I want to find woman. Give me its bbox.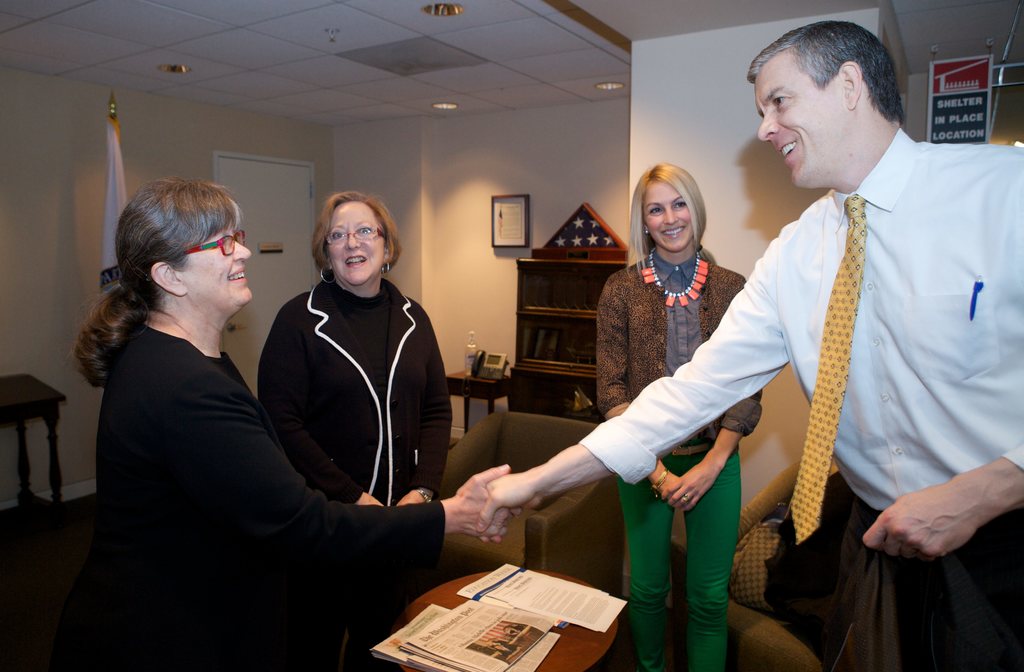
bbox=(595, 160, 761, 671).
